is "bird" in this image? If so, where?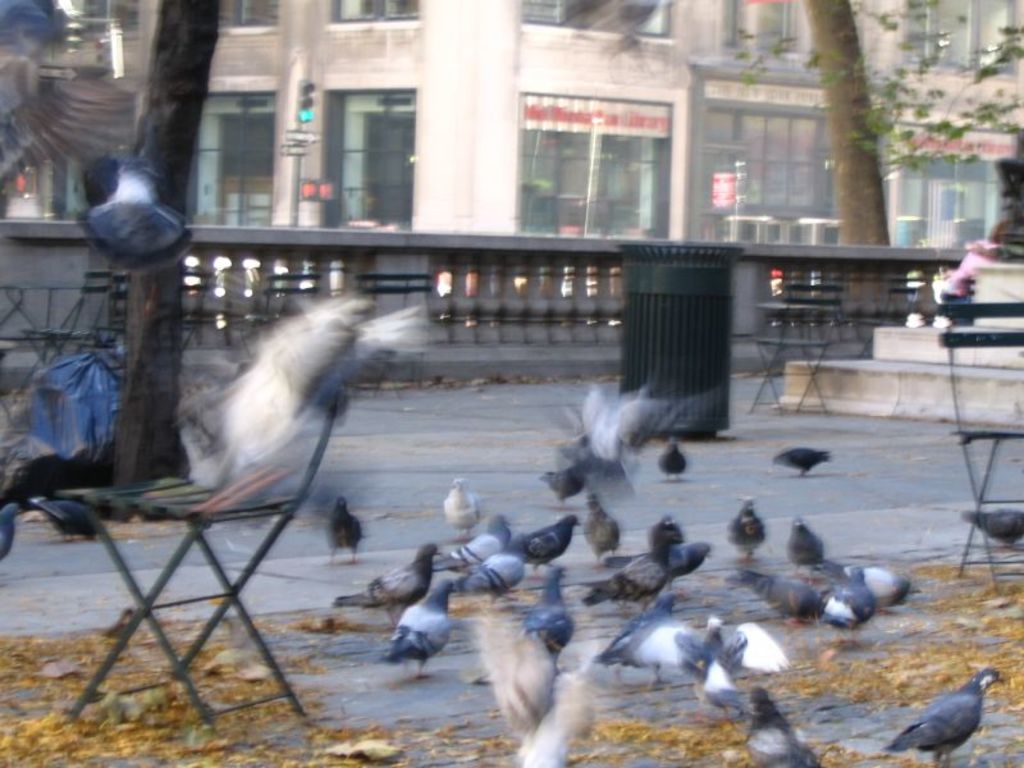
Yes, at x1=786, y1=520, x2=824, y2=575.
